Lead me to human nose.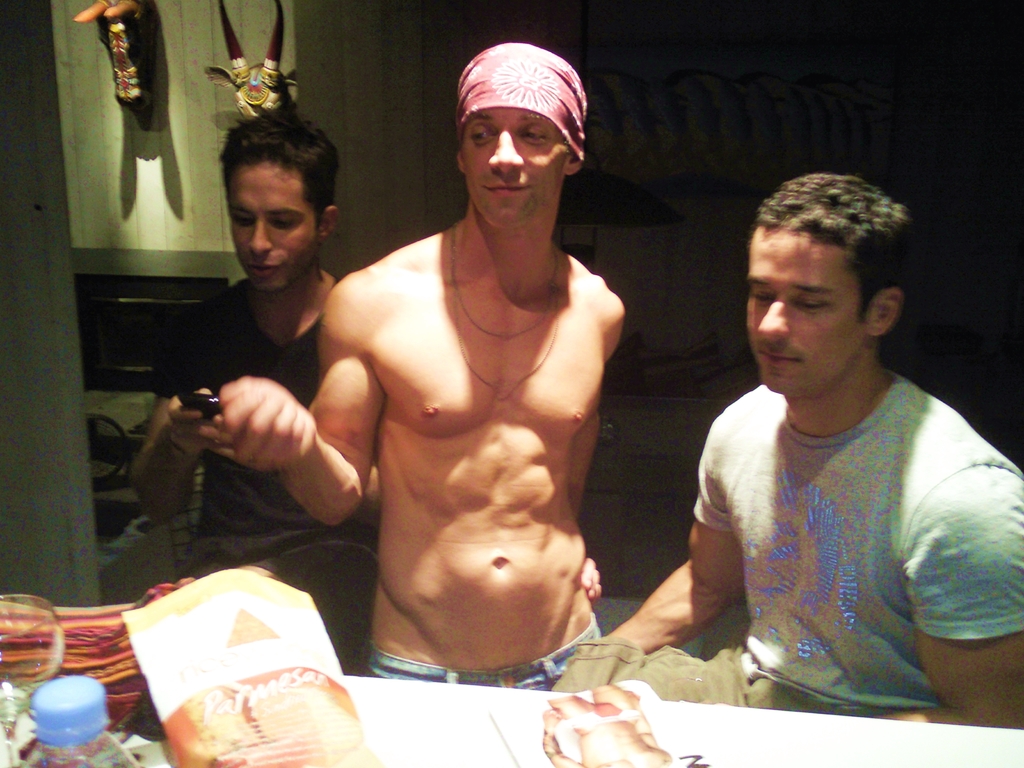
Lead to bbox=[756, 292, 794, 340].
